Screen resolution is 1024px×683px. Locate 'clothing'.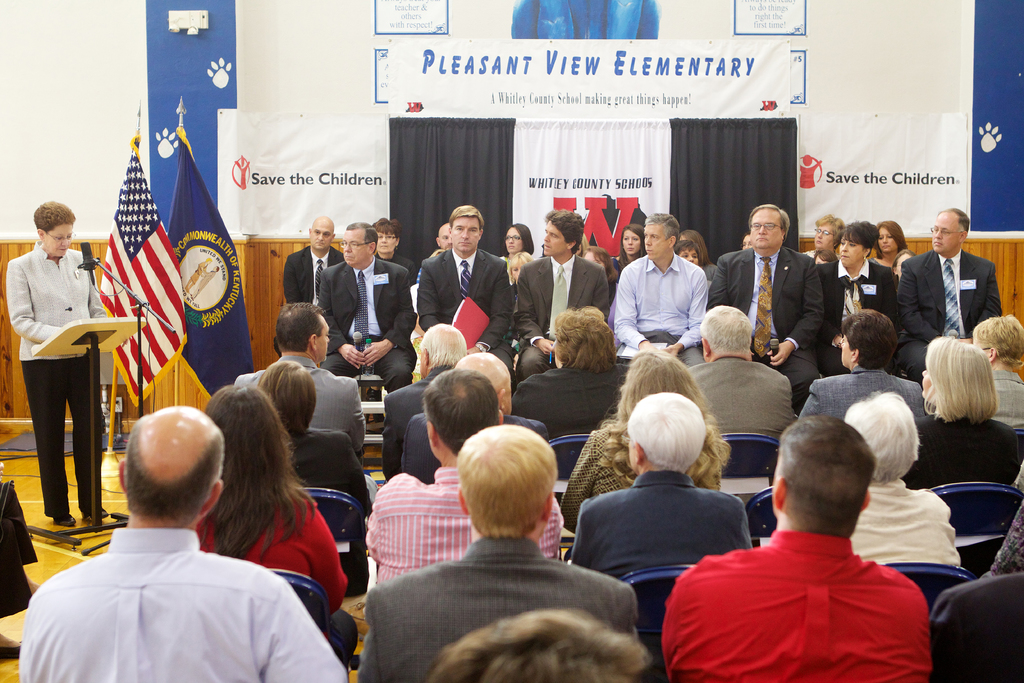
x1=503, y1=364, x2=618, y2=444.
